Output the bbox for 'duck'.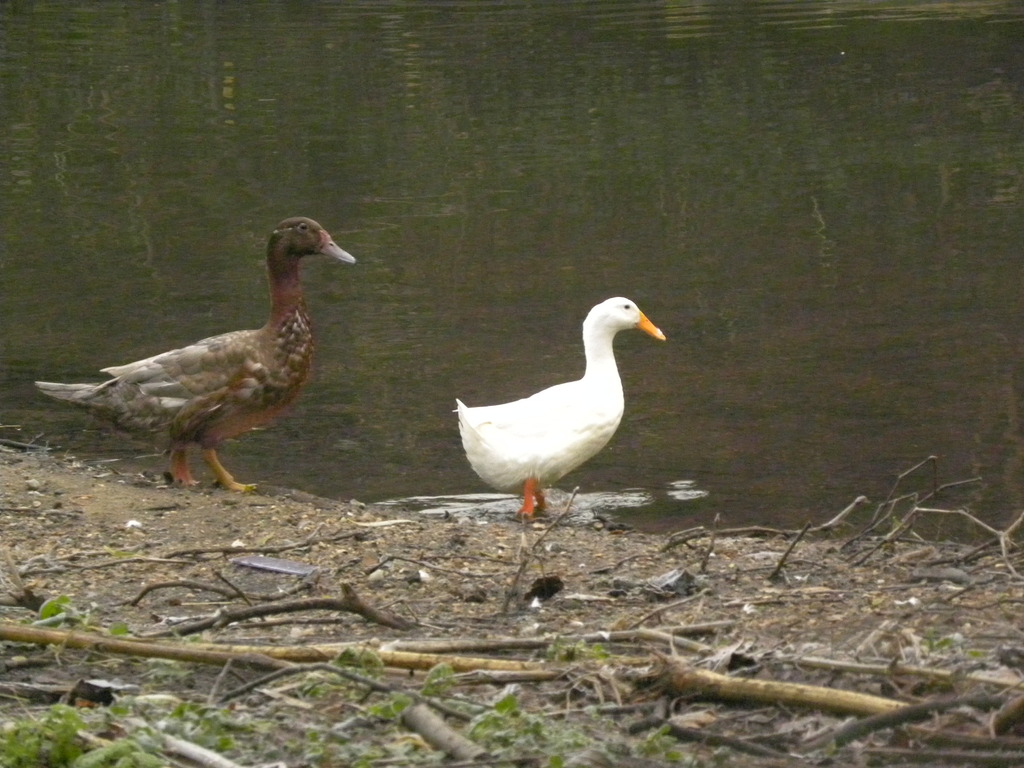
crop(449, 296, 670, 538).
